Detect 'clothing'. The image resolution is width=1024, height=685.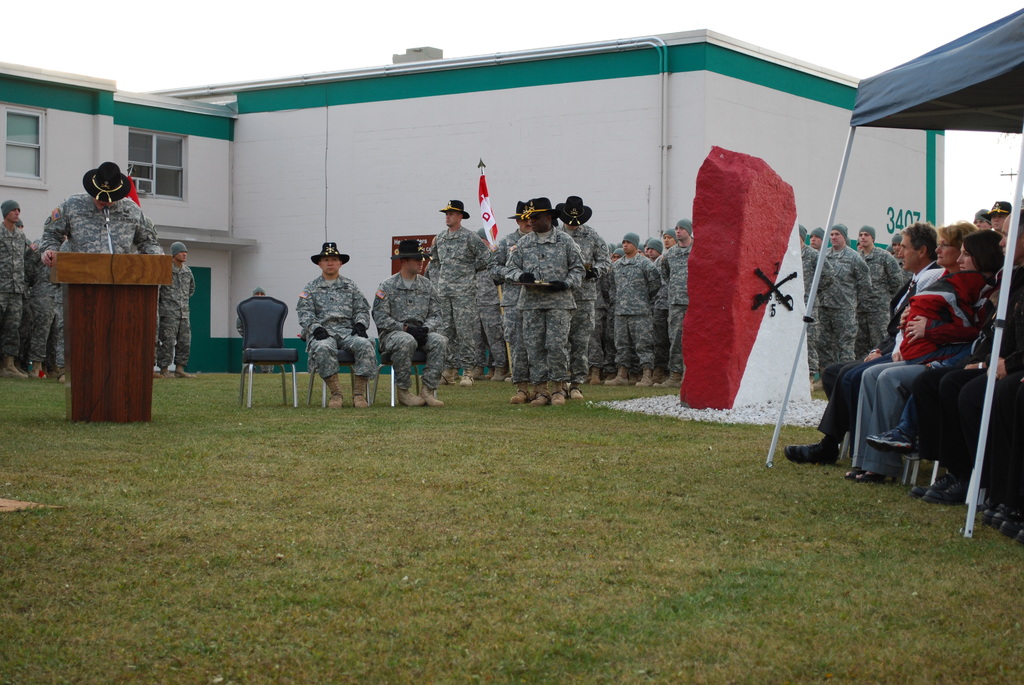
box=[601, 244, 661, 373].
